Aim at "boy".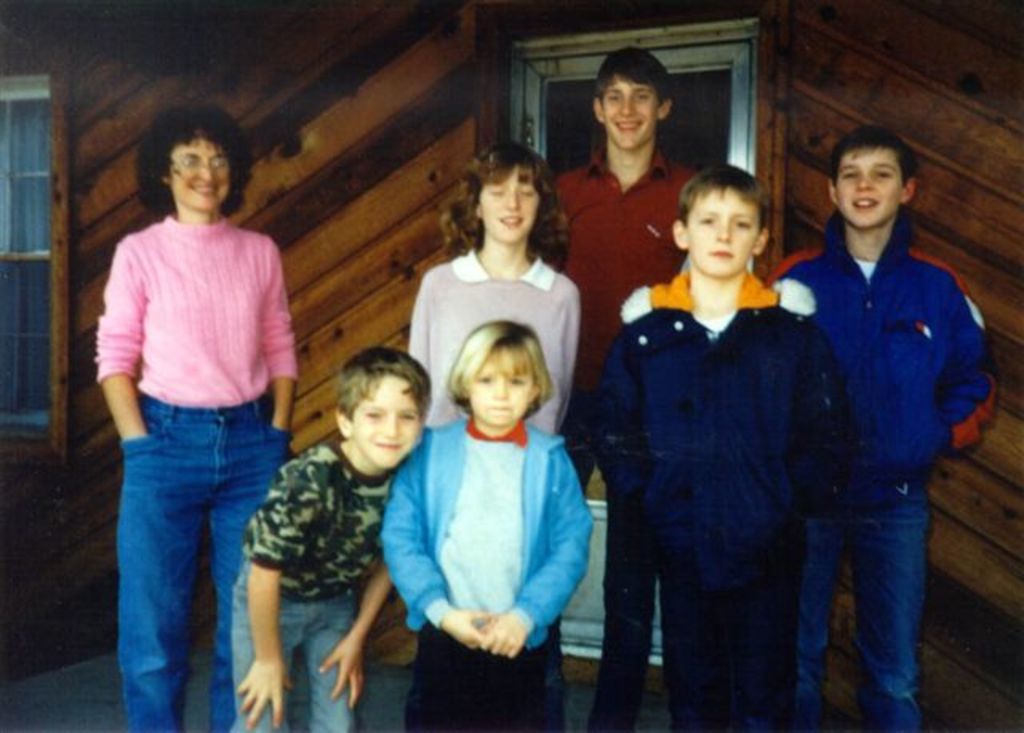
Aimed at 554/46/698/727.
